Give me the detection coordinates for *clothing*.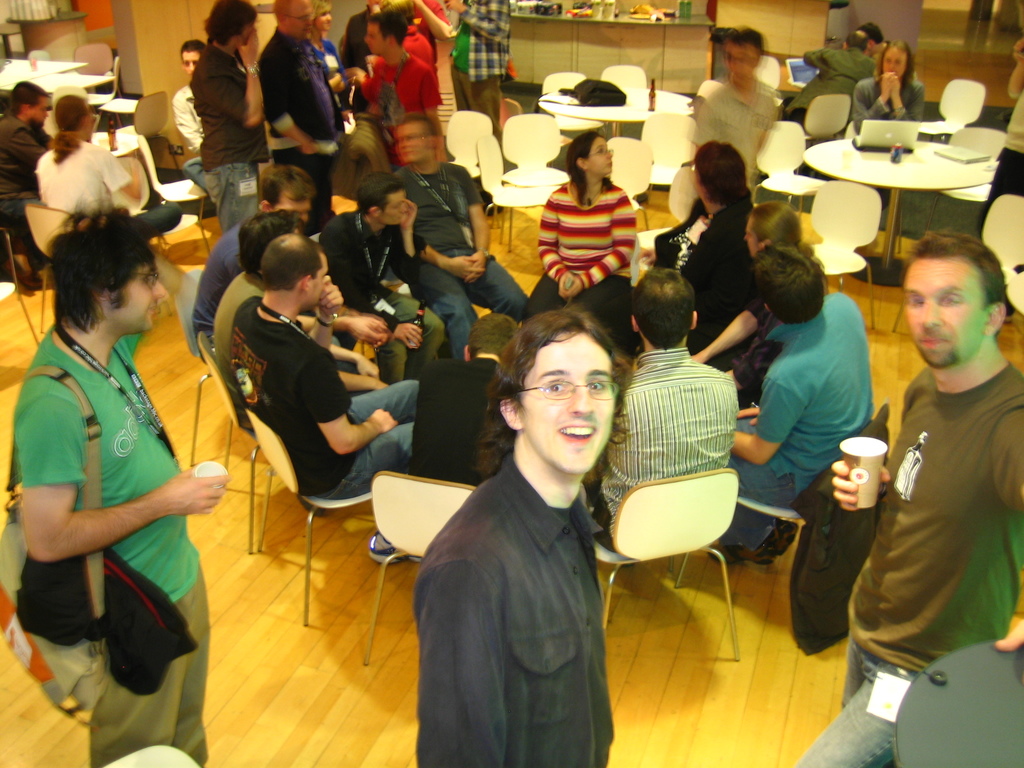
region(28, 143, 189, 276).
